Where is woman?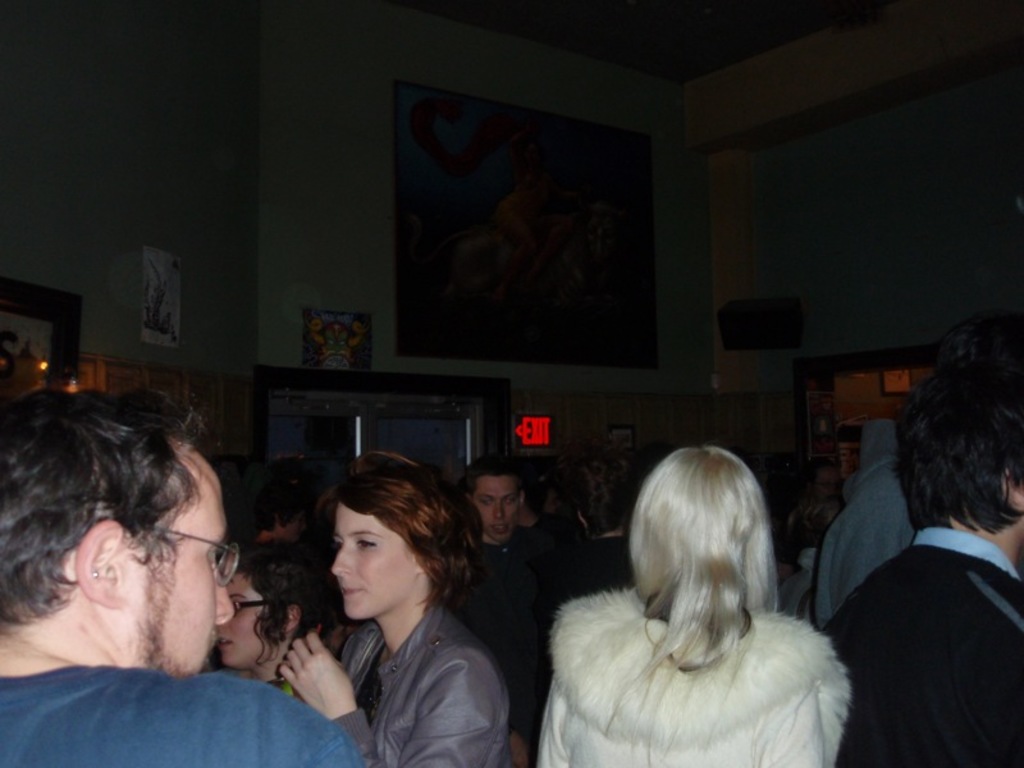
bbox(777, 493, 849, 626).
